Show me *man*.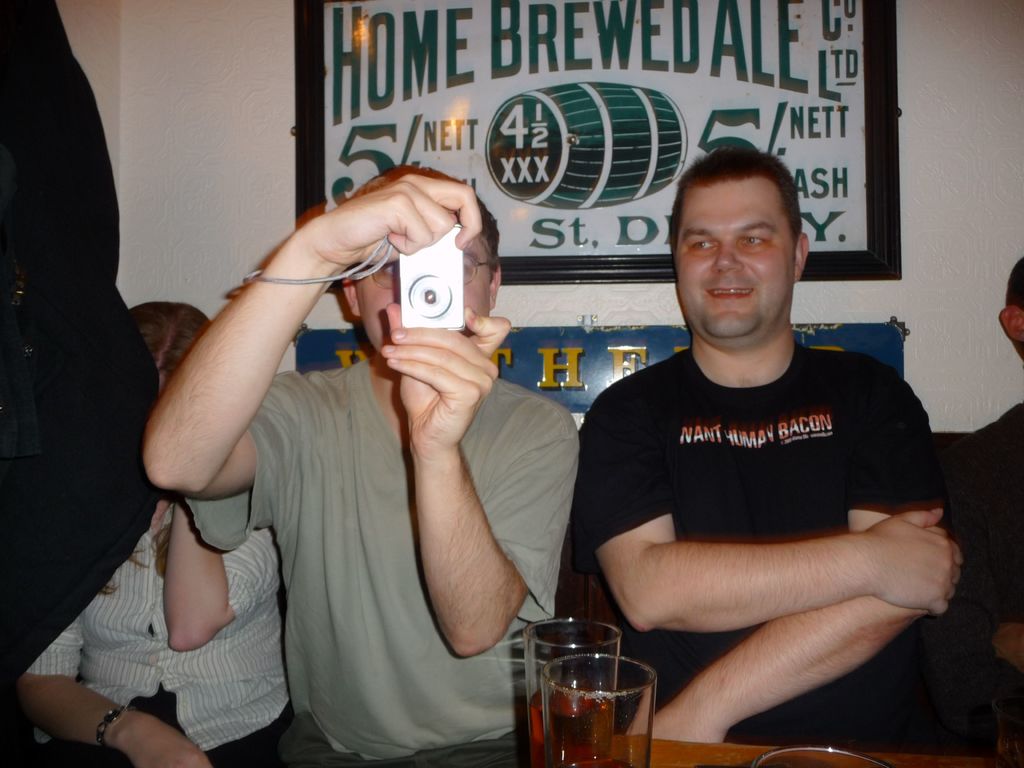
*man* is here: box=[575, 143, 966, 767].
